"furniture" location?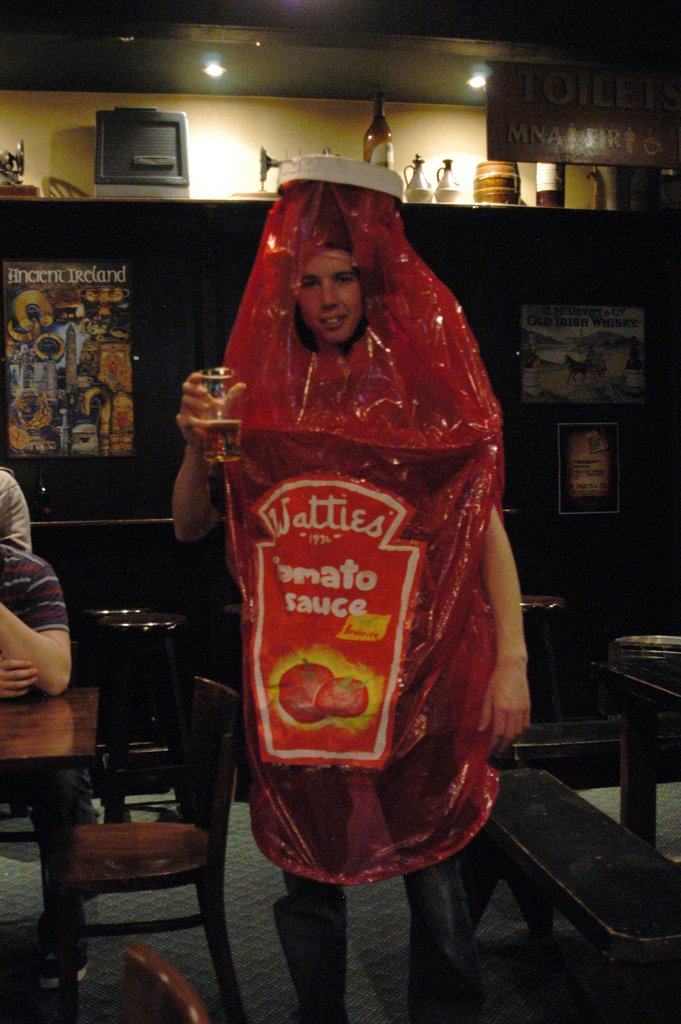
<bbox>119, 939, 210, 1021</bbox>
